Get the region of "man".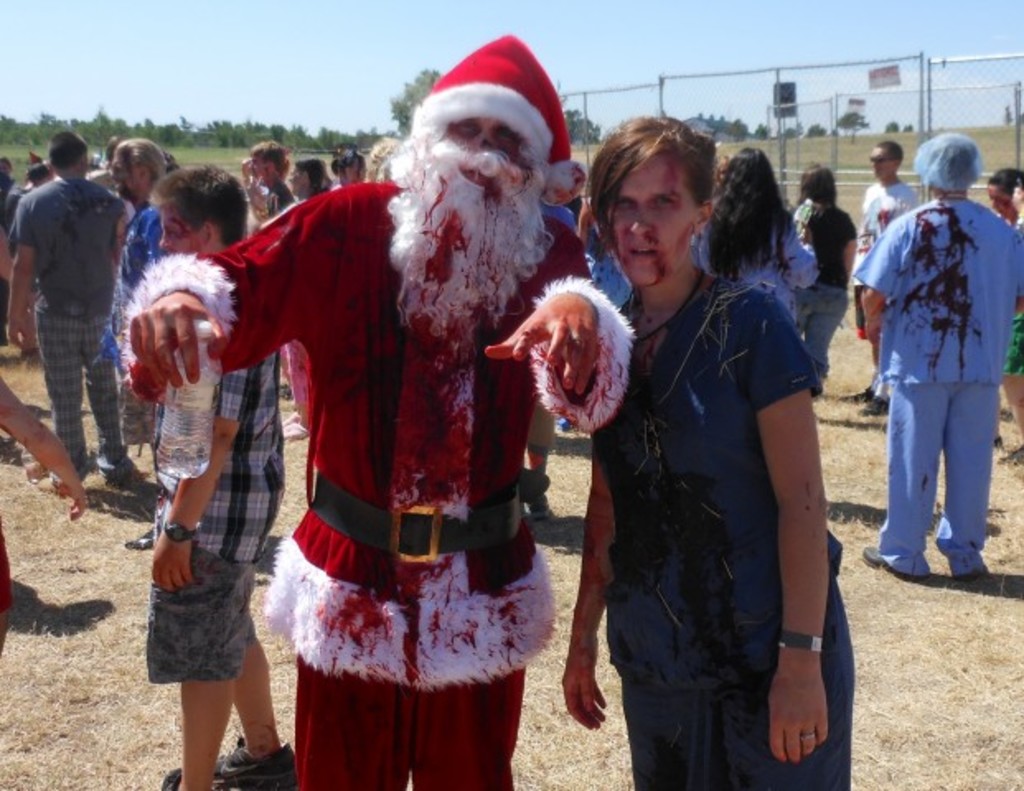
BBox(0, 161, 49, 358).
